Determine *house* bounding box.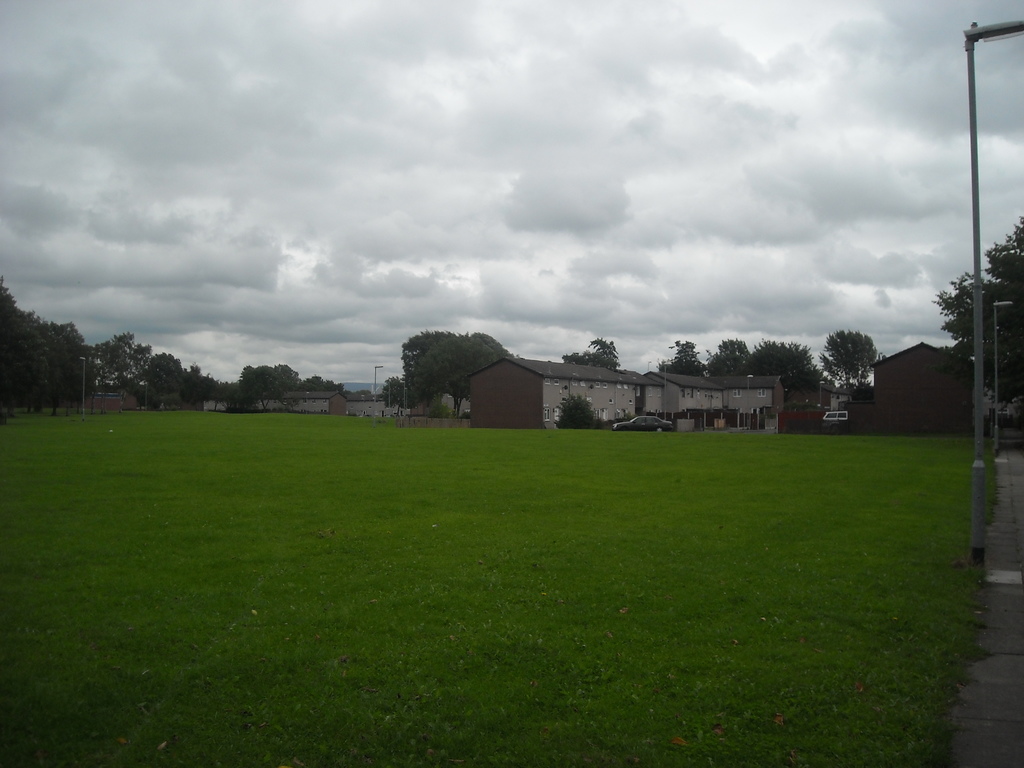
Determined: [646,369,726,410].
